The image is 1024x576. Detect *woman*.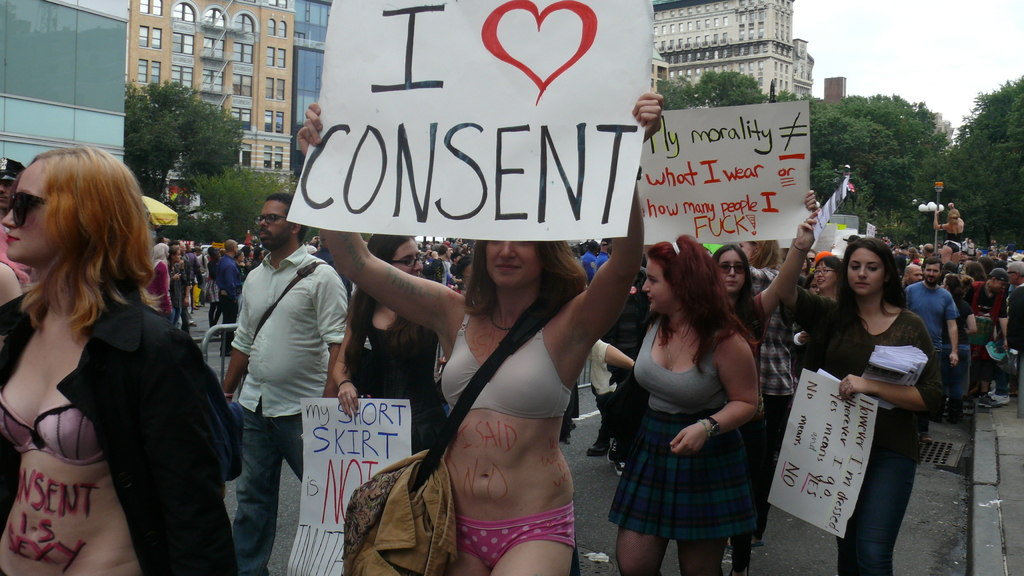
Detection: detection(141, 242, 175, 333).
